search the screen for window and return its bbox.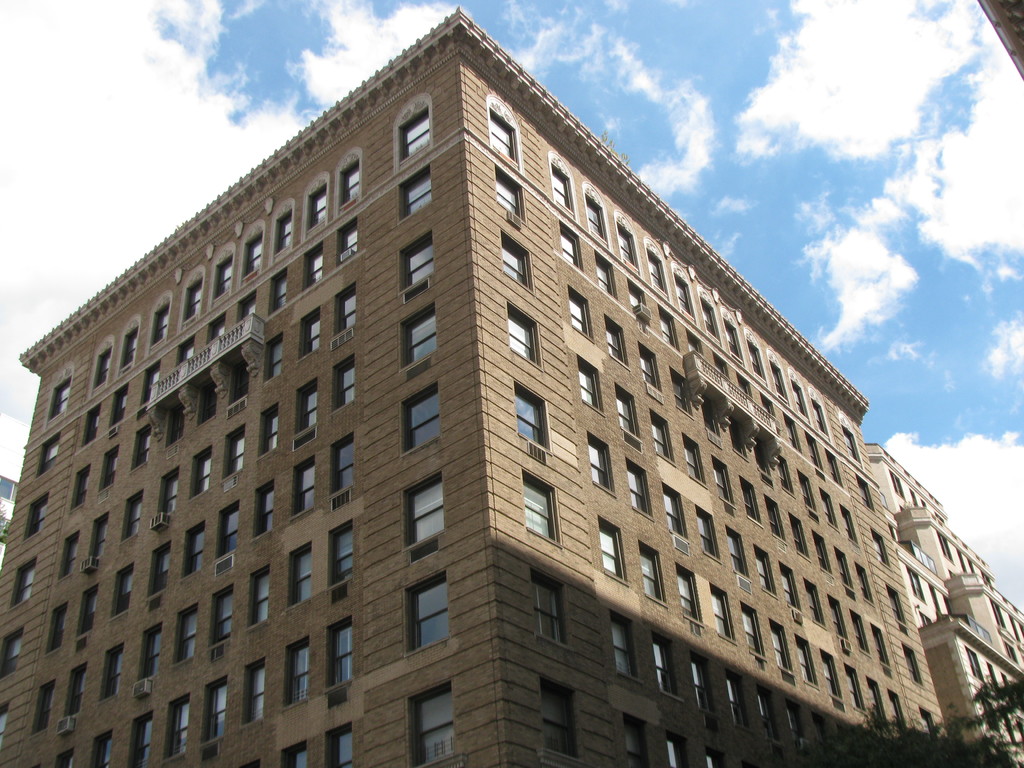
Found: pyautogui.locateOnScreen(500, 245, 524, 282).
